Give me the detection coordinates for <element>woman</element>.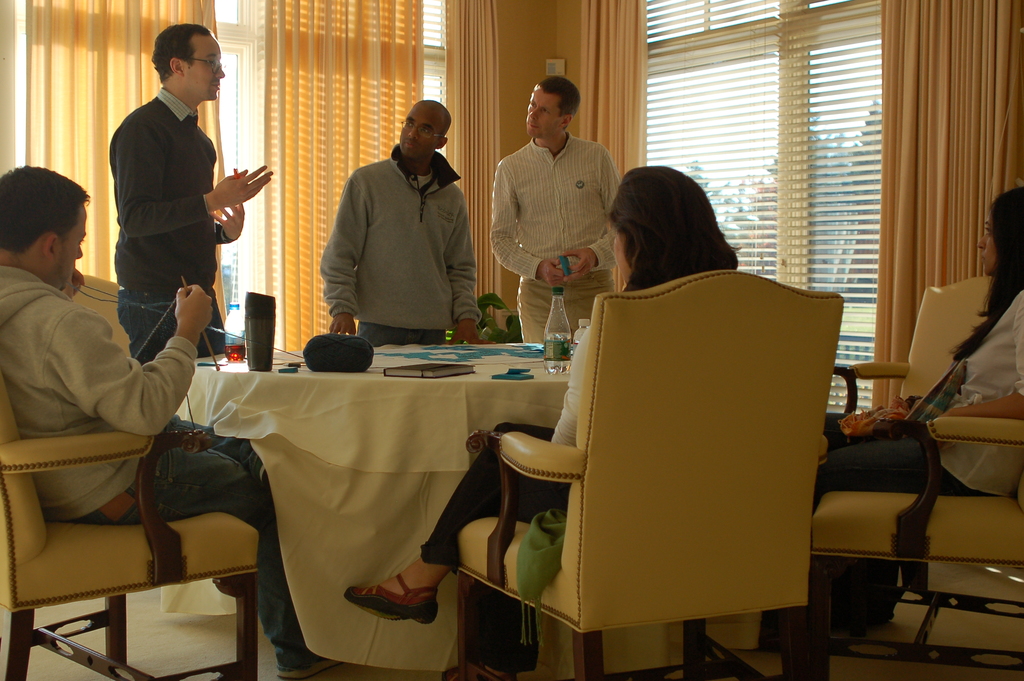
812 185 1023 518.
